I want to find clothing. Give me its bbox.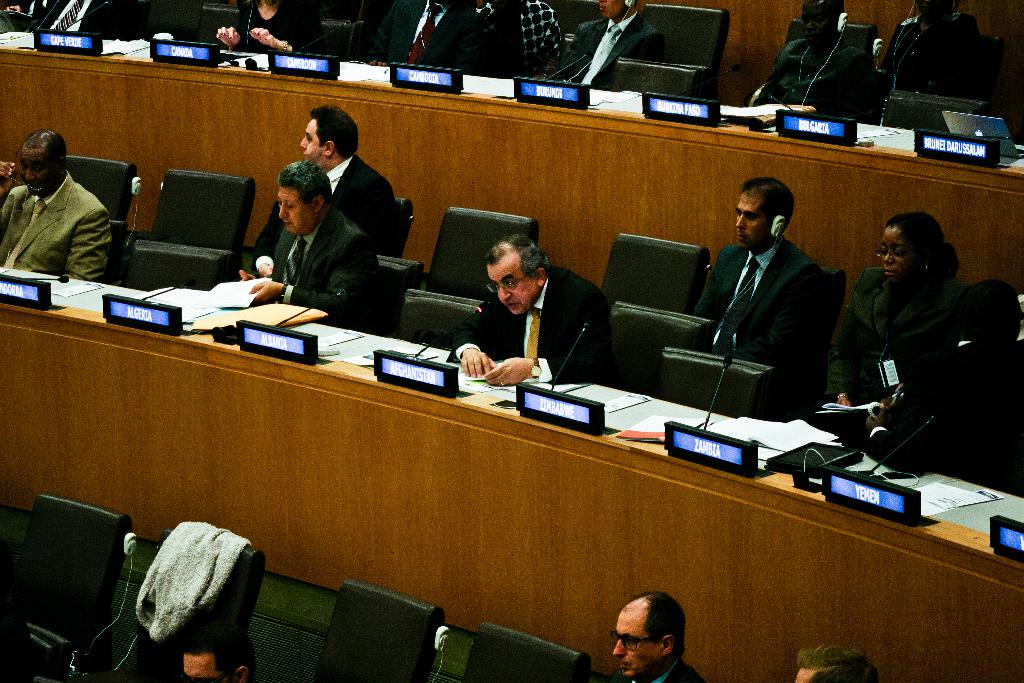
(x1=25, y1=0, x2=104, y2=36).
